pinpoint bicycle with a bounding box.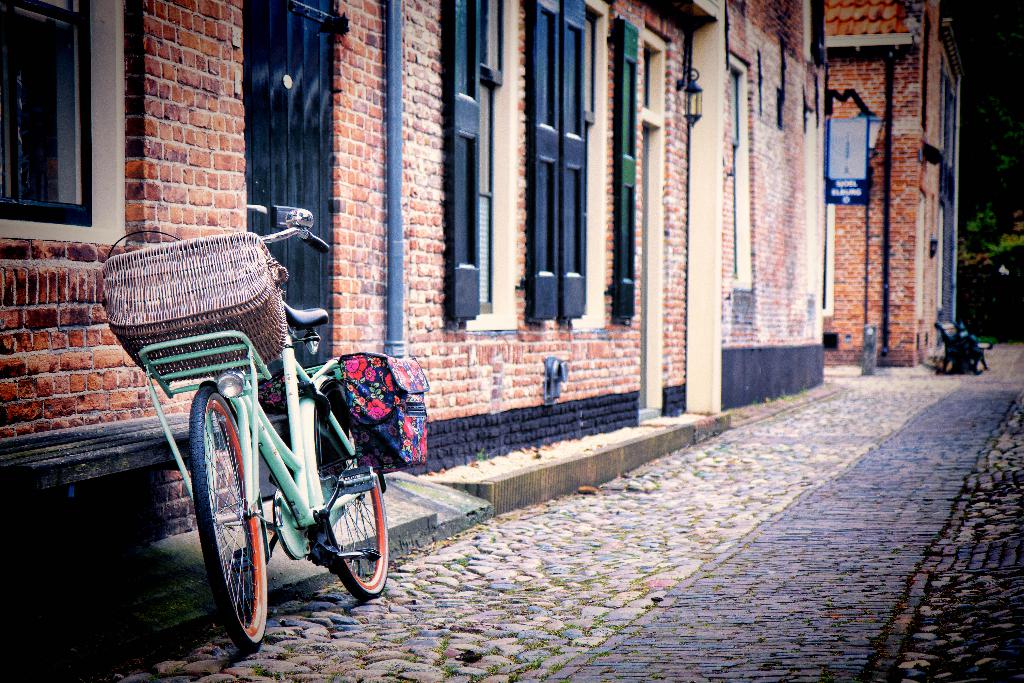
pyautogui.locateOnScreen(111, 235, 377, 639).
